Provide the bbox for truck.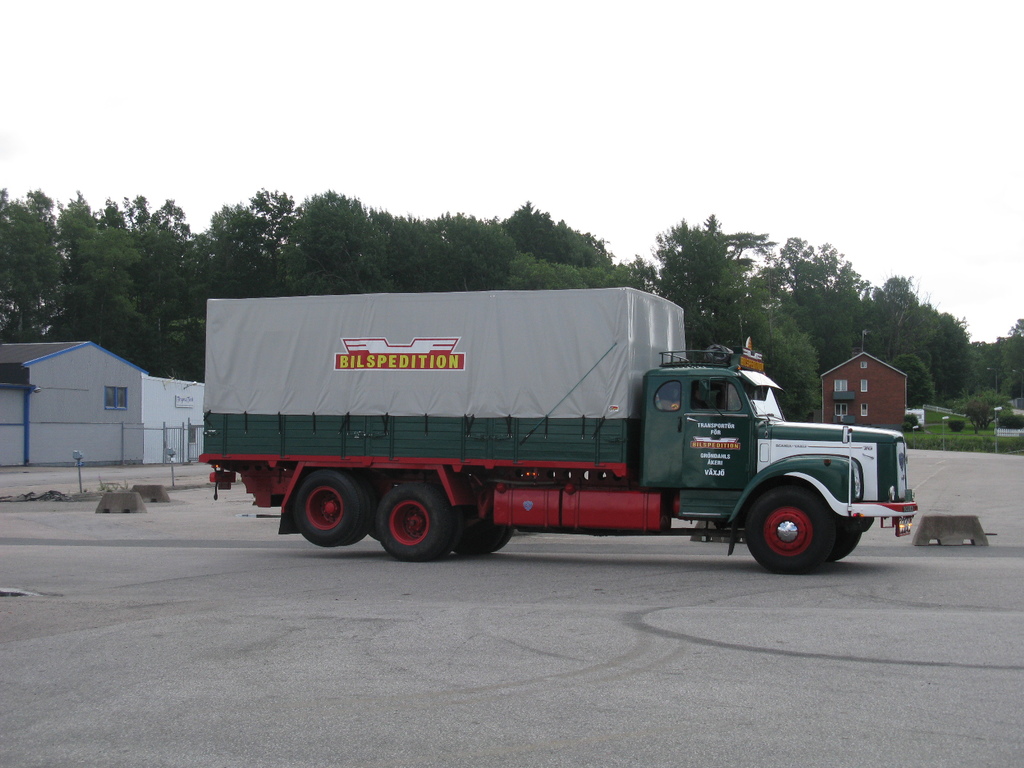
[159, 280, 909, 577].
